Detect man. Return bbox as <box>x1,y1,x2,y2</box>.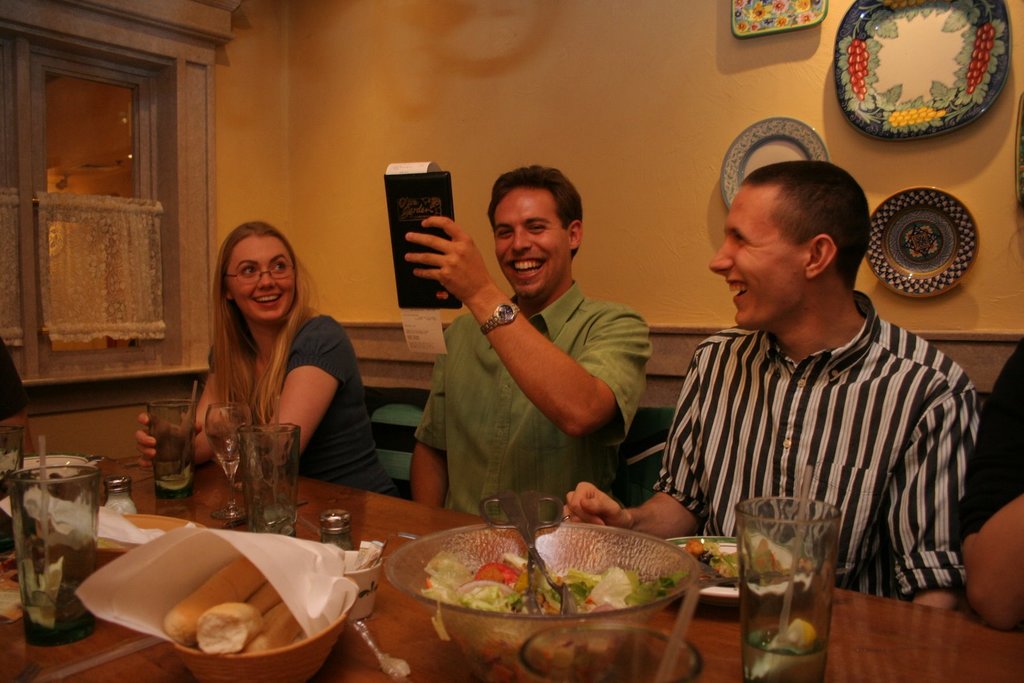
<box>407,161,644,519</box>.
